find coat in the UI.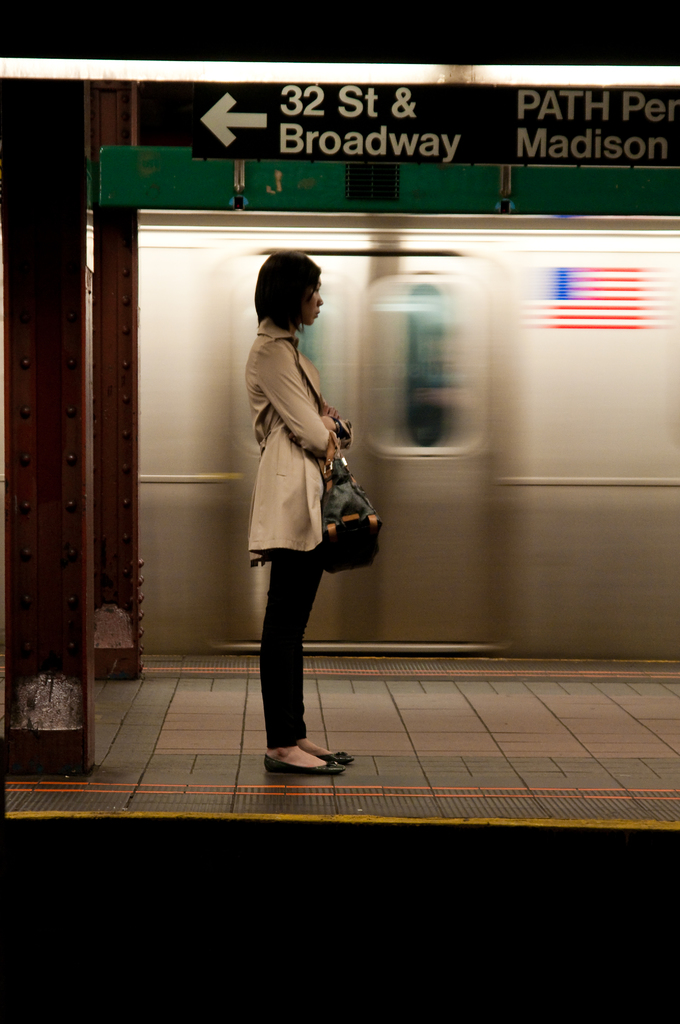
UI element at BBox(240, 347, 358, 618).
